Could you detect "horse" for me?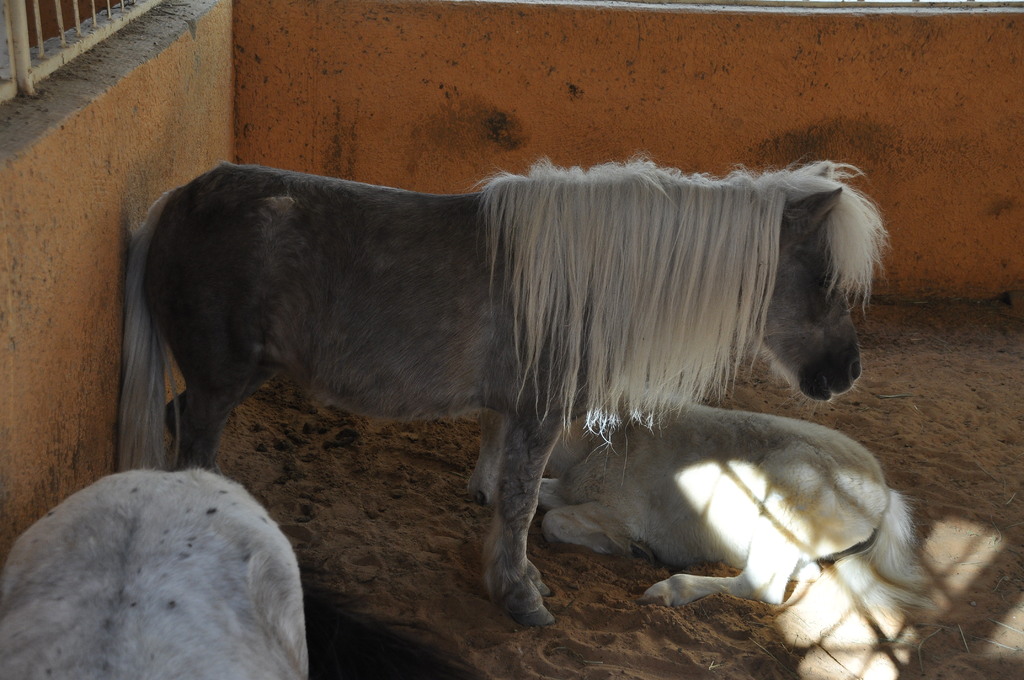
Detection result: [left=535, top=404, right=920, bottom=636].
